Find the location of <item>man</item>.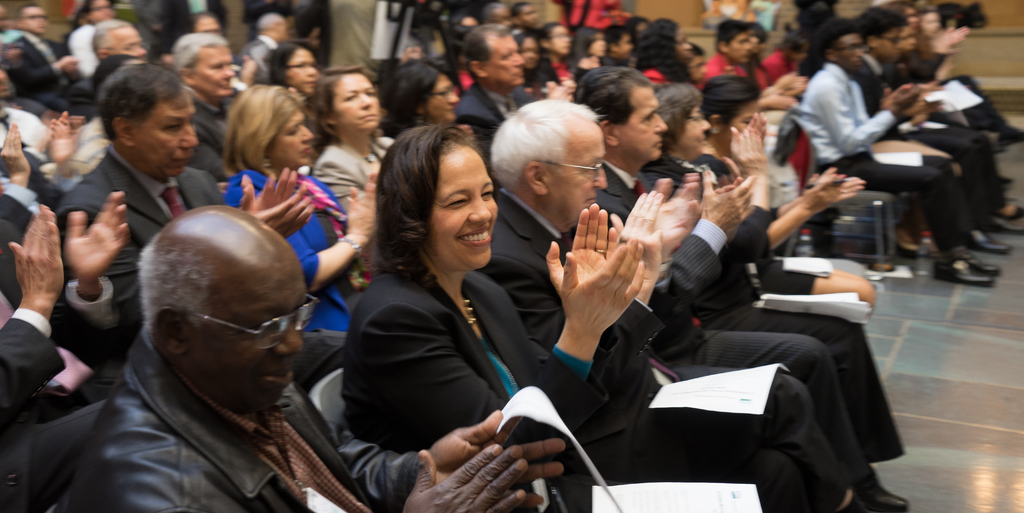
Location: <bbox>863, 17, 1023, 251</bbox>.
